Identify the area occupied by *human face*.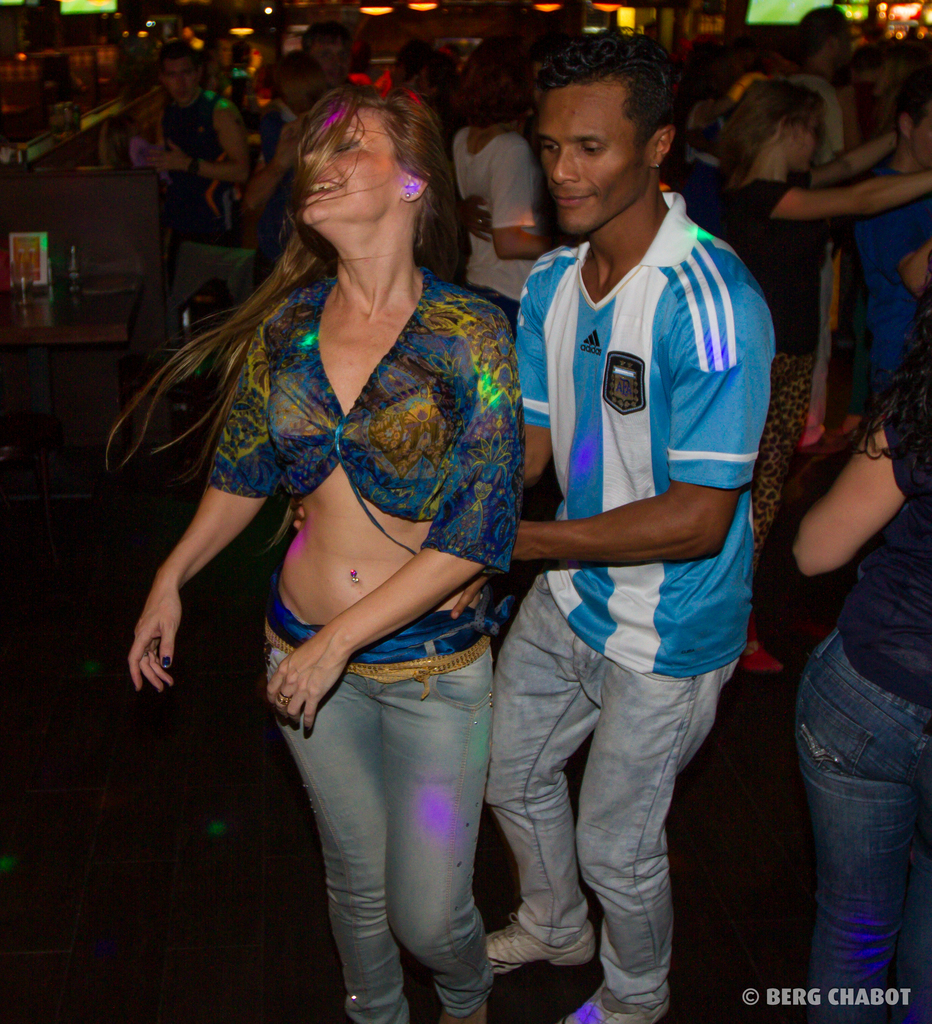
Area: left=312, top=36, right=347, bottom=85.
